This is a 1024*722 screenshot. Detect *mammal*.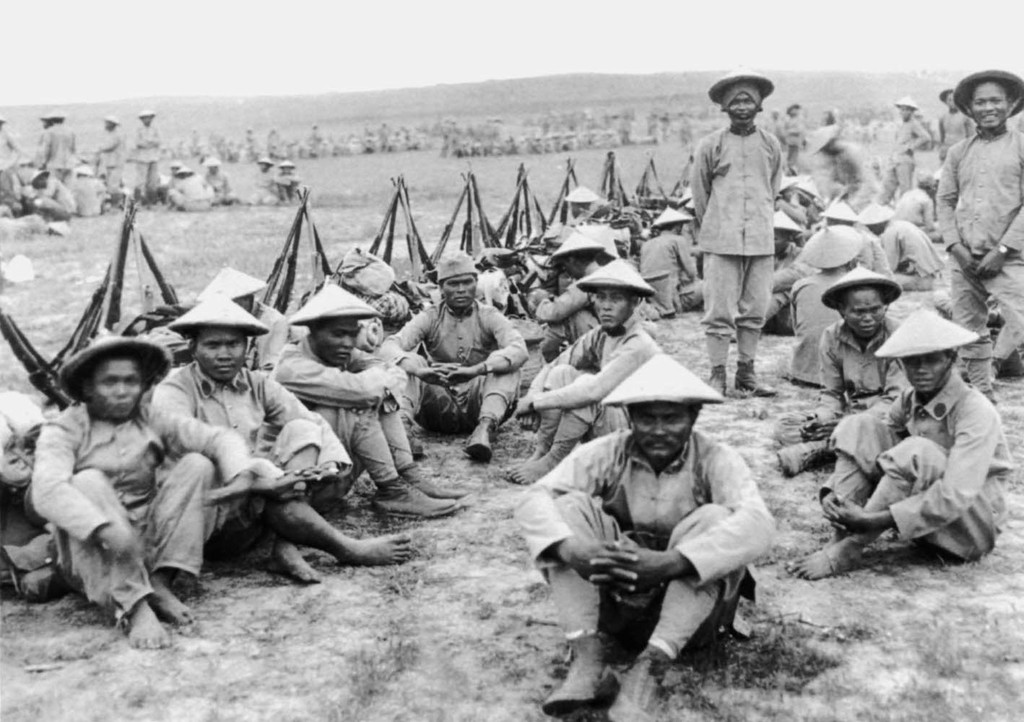
[788, 309, 1017, 579].
